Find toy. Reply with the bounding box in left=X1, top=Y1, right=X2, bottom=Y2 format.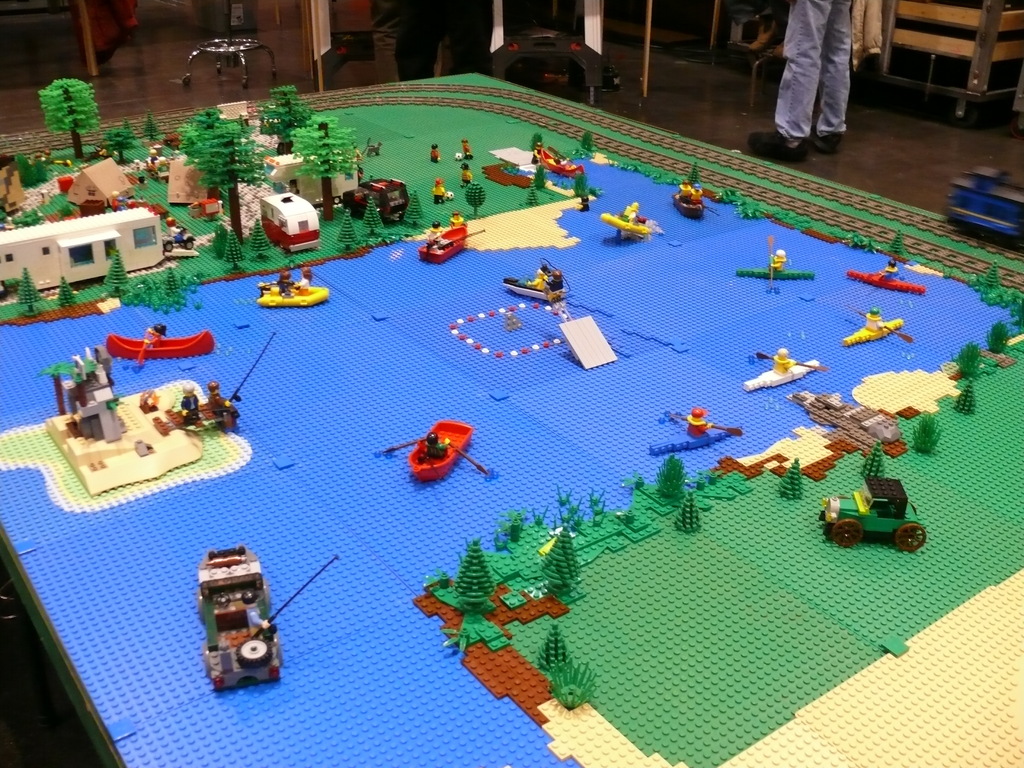
left=156, top=376, right=234, bottom=441.
